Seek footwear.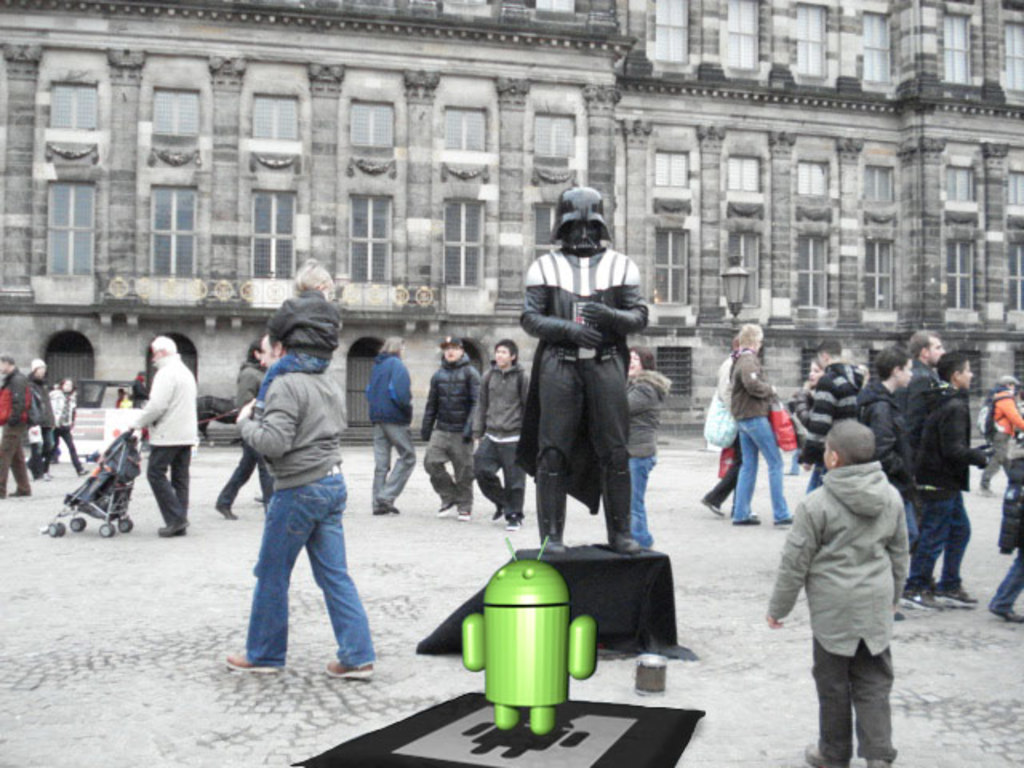
select_region(902, 592, 946, 610).
